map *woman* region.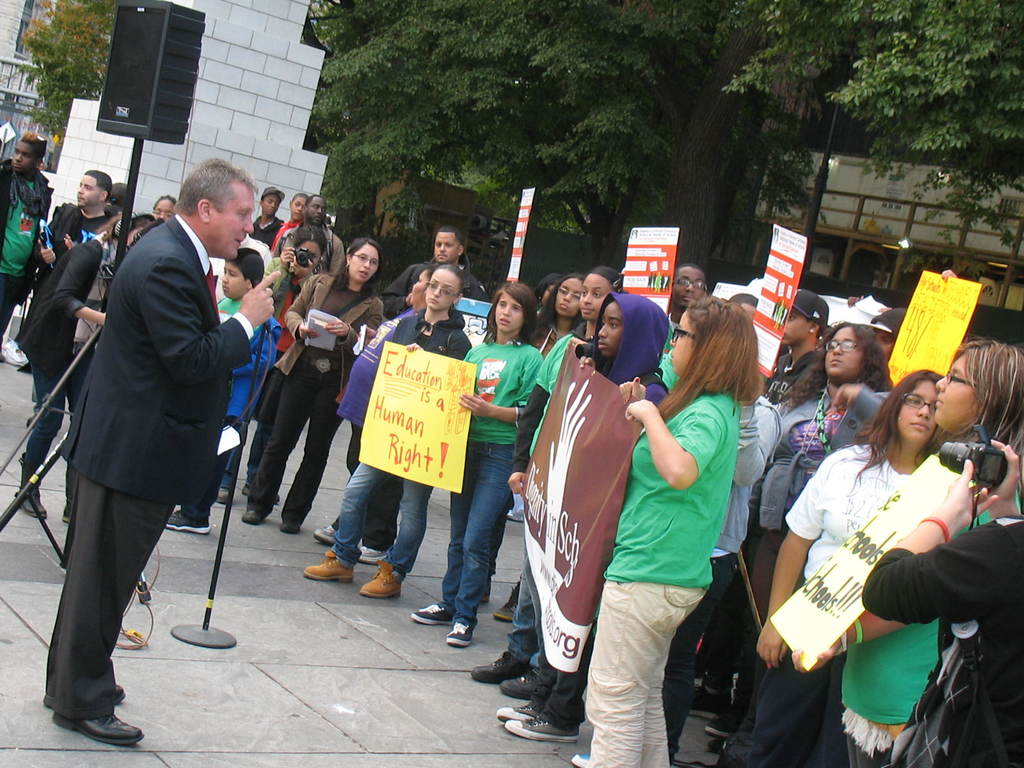
Mapped to Rect(451, 275, 552, 648).
